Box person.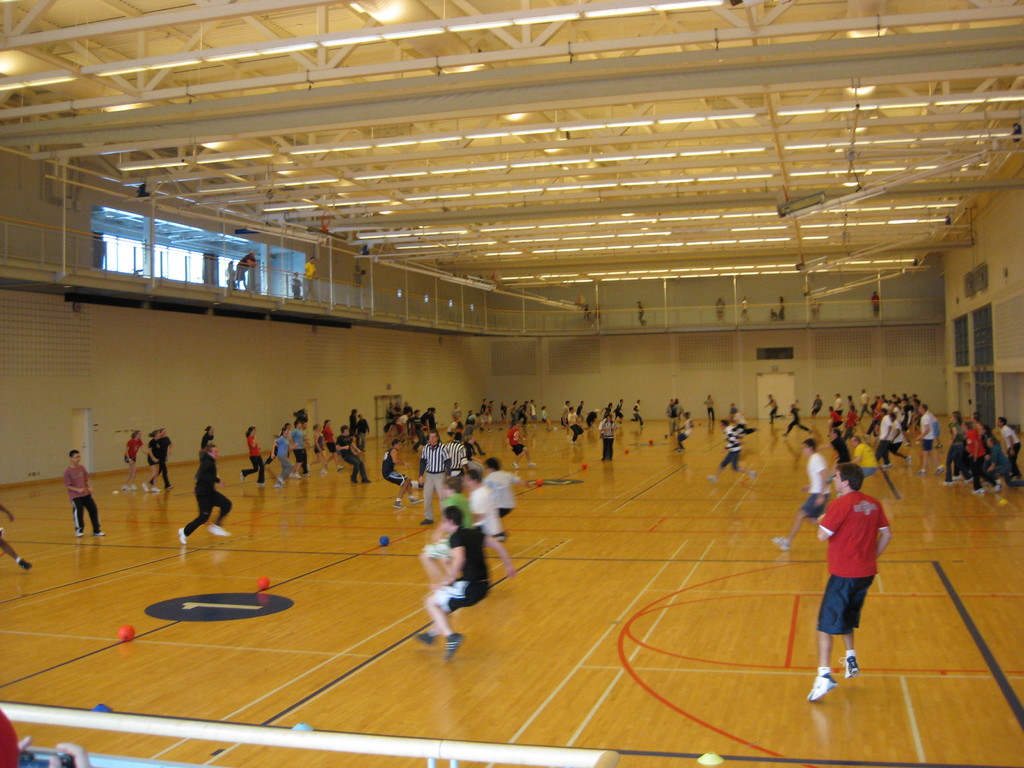
[x1=444, y1=428, x2=472, y2=479].
